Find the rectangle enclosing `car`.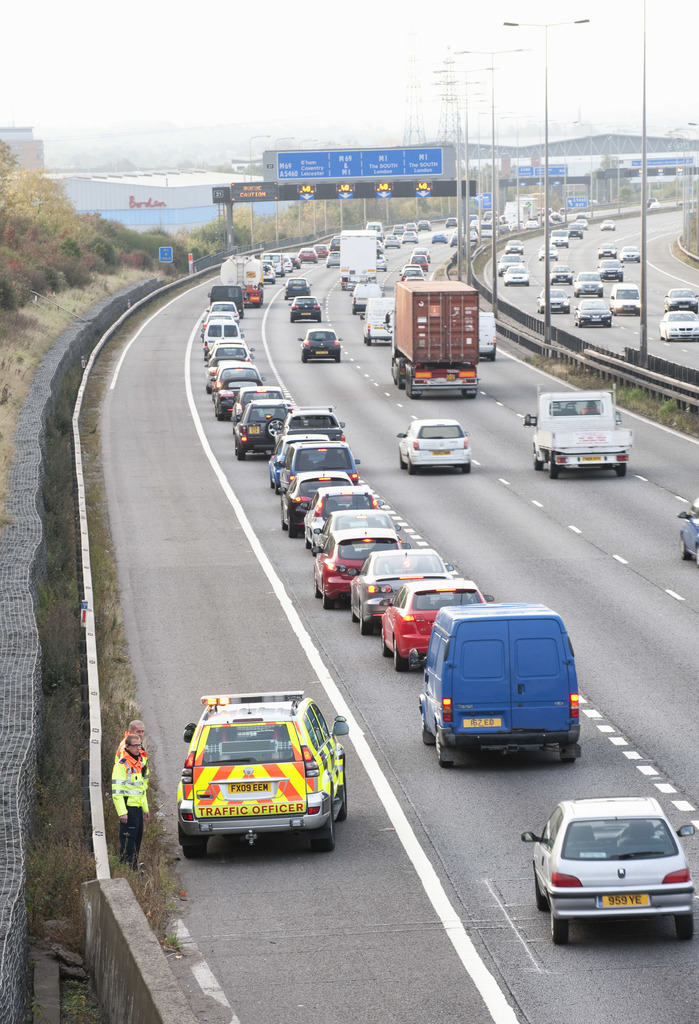
[x1=622, y1=243, x2=641, y2=259].
